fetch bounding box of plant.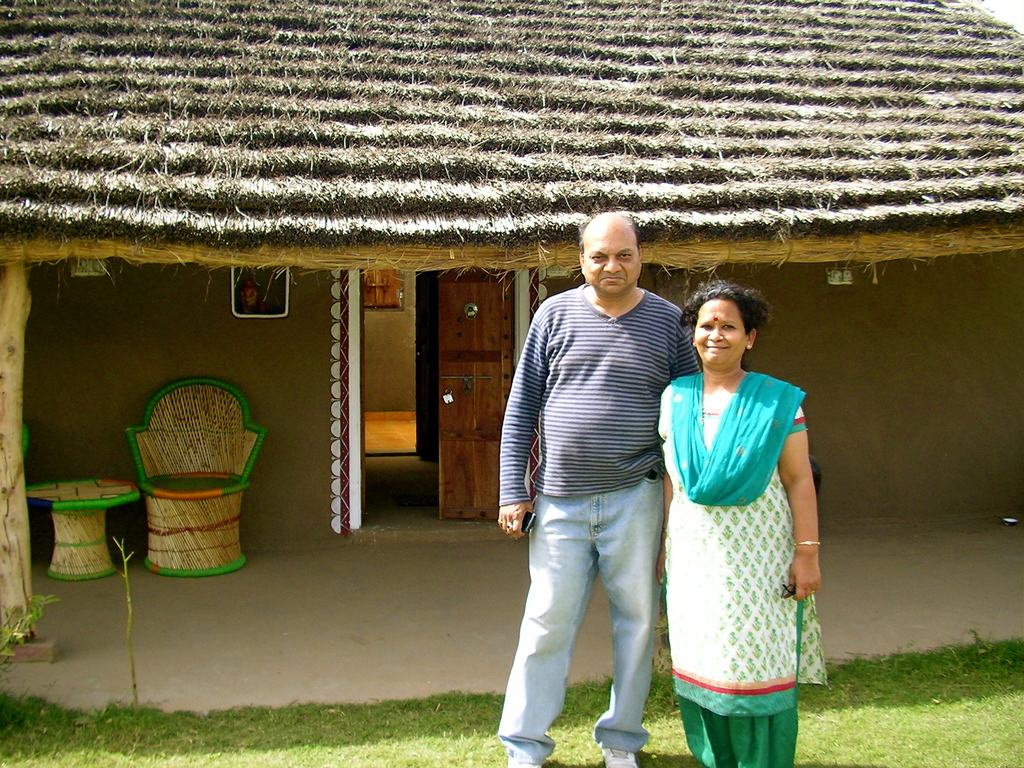
Bbox: (left=90, top=529, right=138, bottom=709).
